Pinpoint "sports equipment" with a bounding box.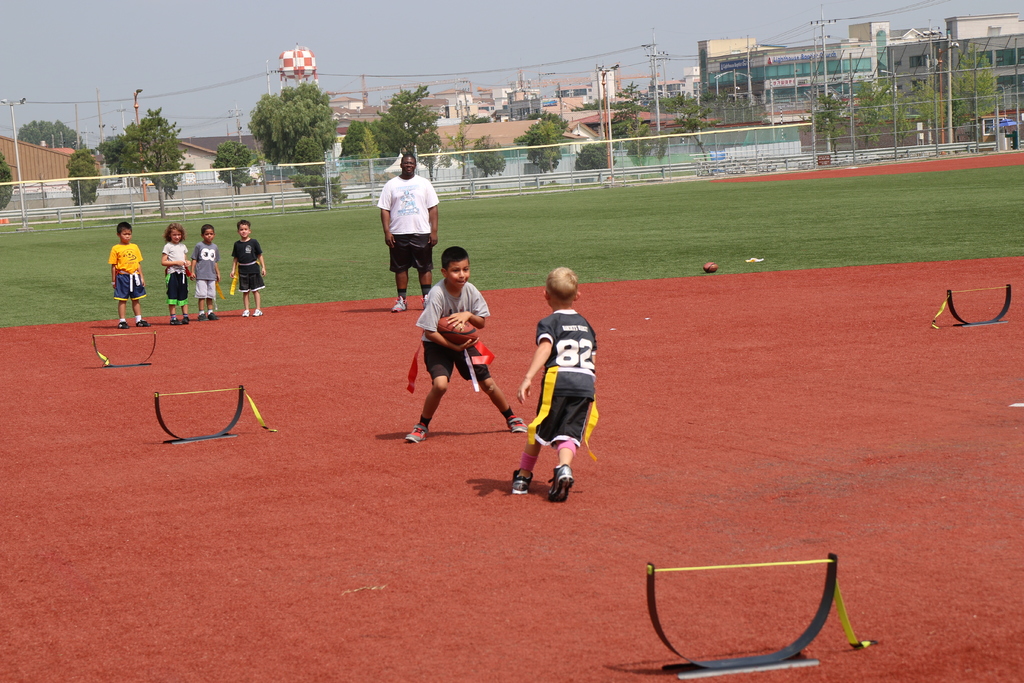
bbox(404, 423, 428, 443).
